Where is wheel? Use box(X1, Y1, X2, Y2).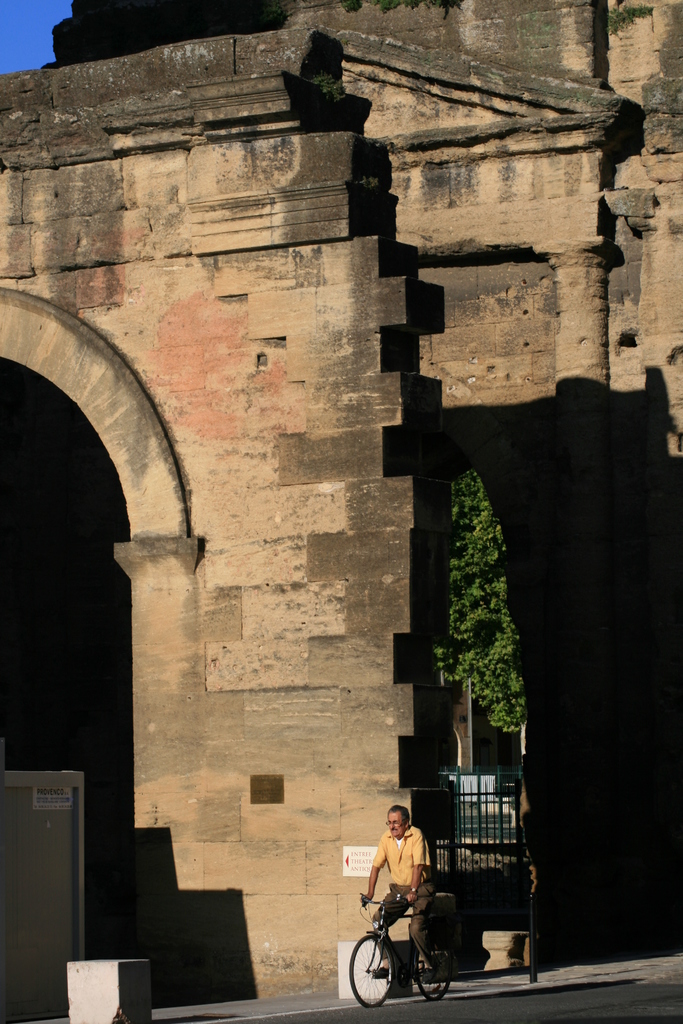
box(407, 943, 451, 998).
